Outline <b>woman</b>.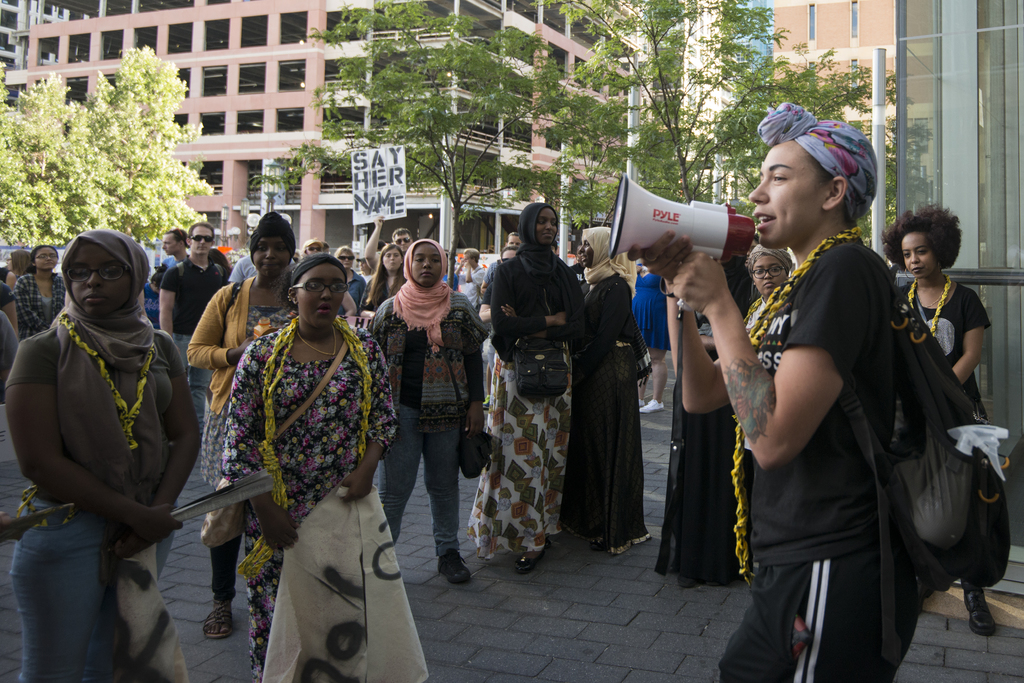
Outline: left=740, top=244, right=793, bottom=333.
